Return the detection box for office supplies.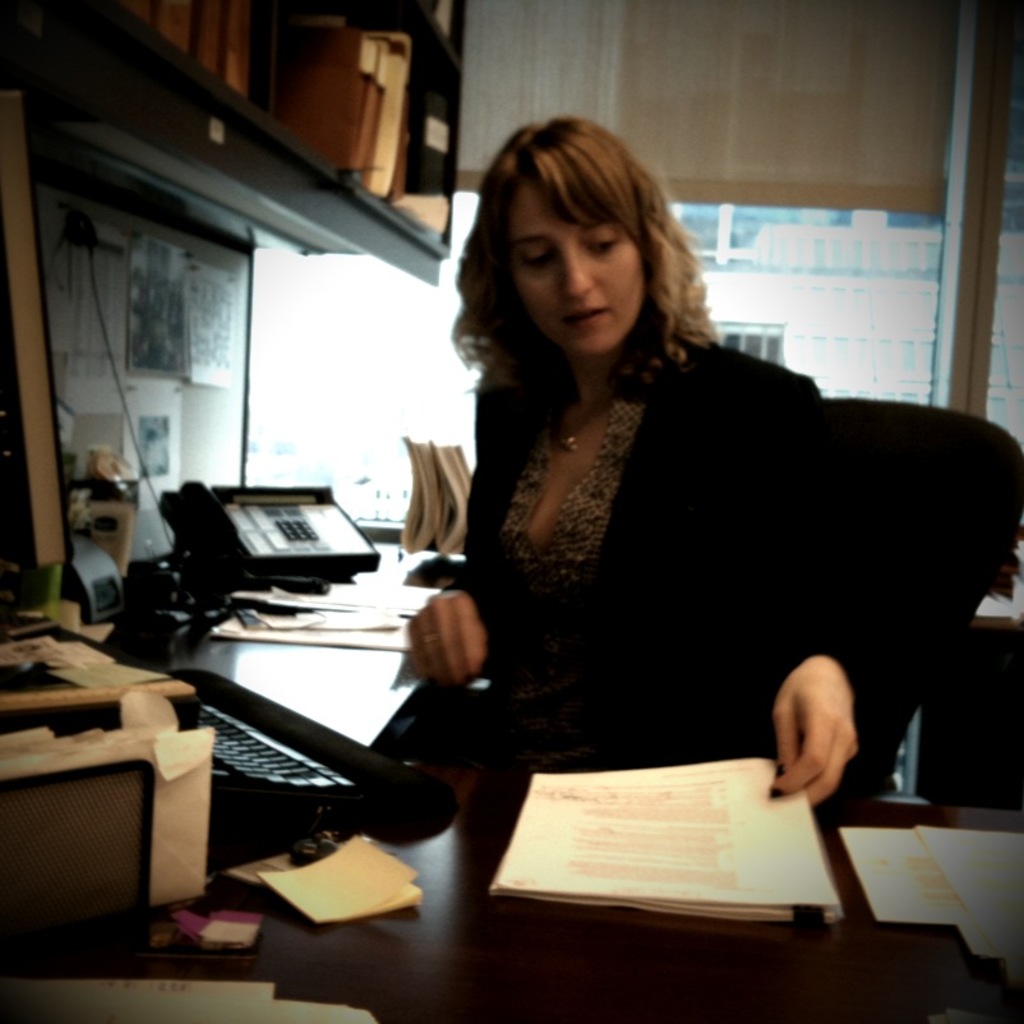
<bbox>830, 391, 1023, 774</bbox>.
